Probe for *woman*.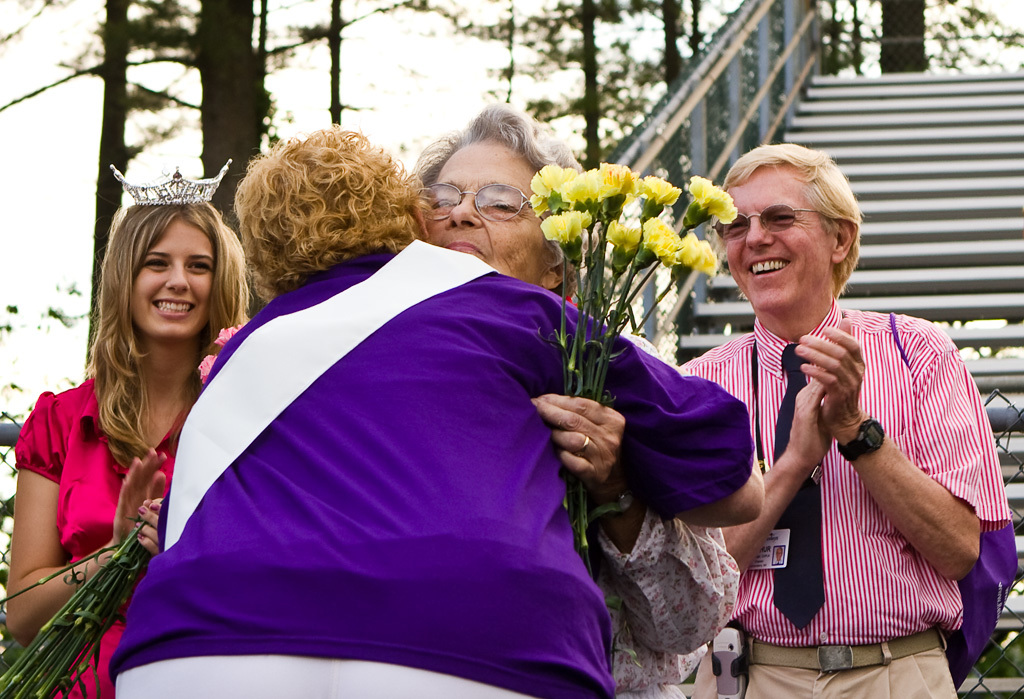
Probe result: locate(3, 158, 254, 698).
